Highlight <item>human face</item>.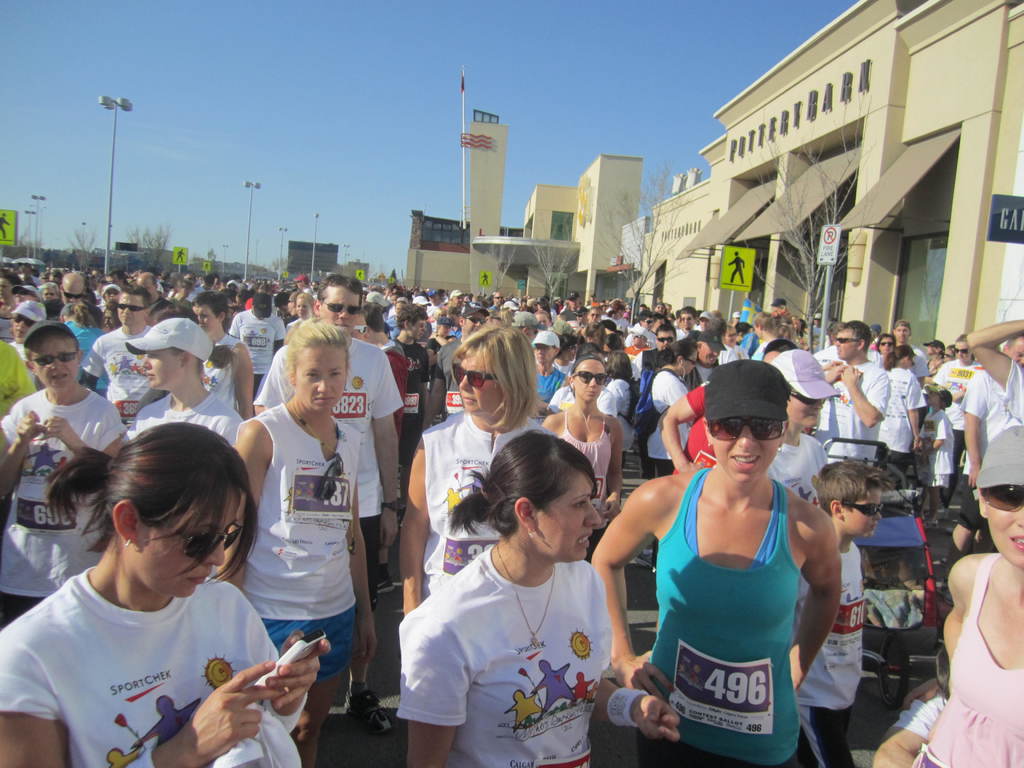
Highlighted region: bbox=(682, 314, 694, 329).
